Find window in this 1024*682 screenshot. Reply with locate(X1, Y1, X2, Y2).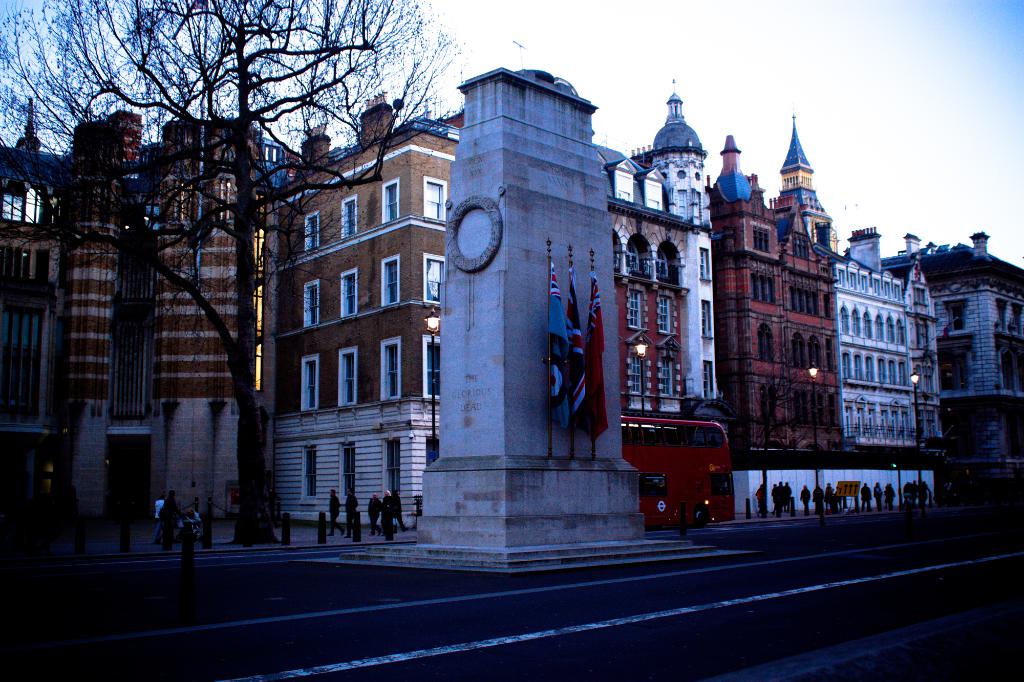
locate(904, 370, 904, 381).
